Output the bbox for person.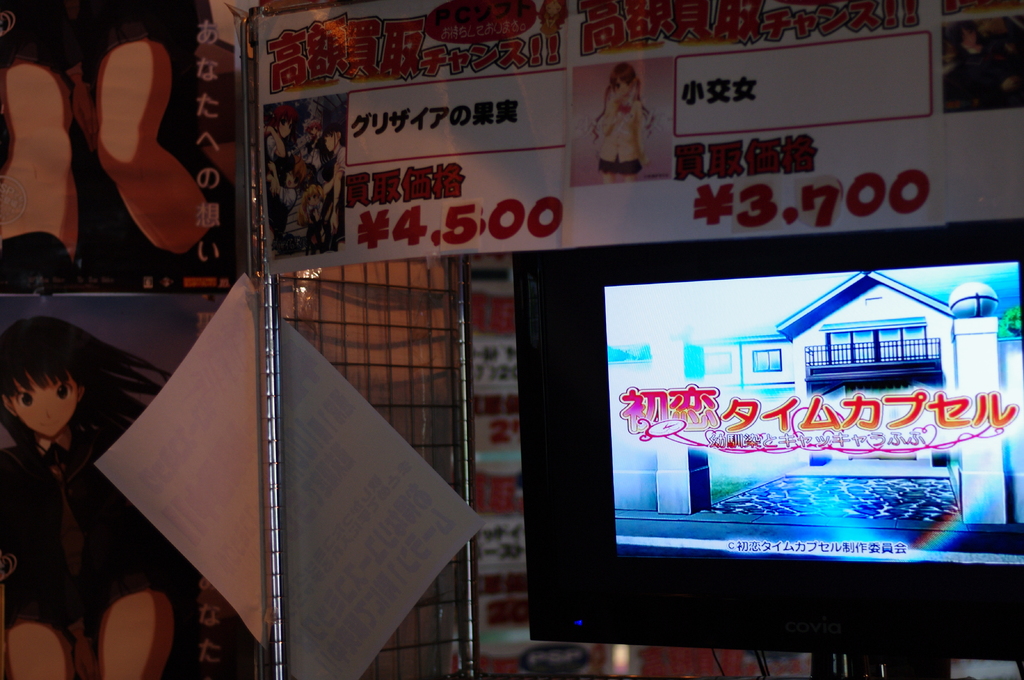
Rect(588, 62, 668, 193).
